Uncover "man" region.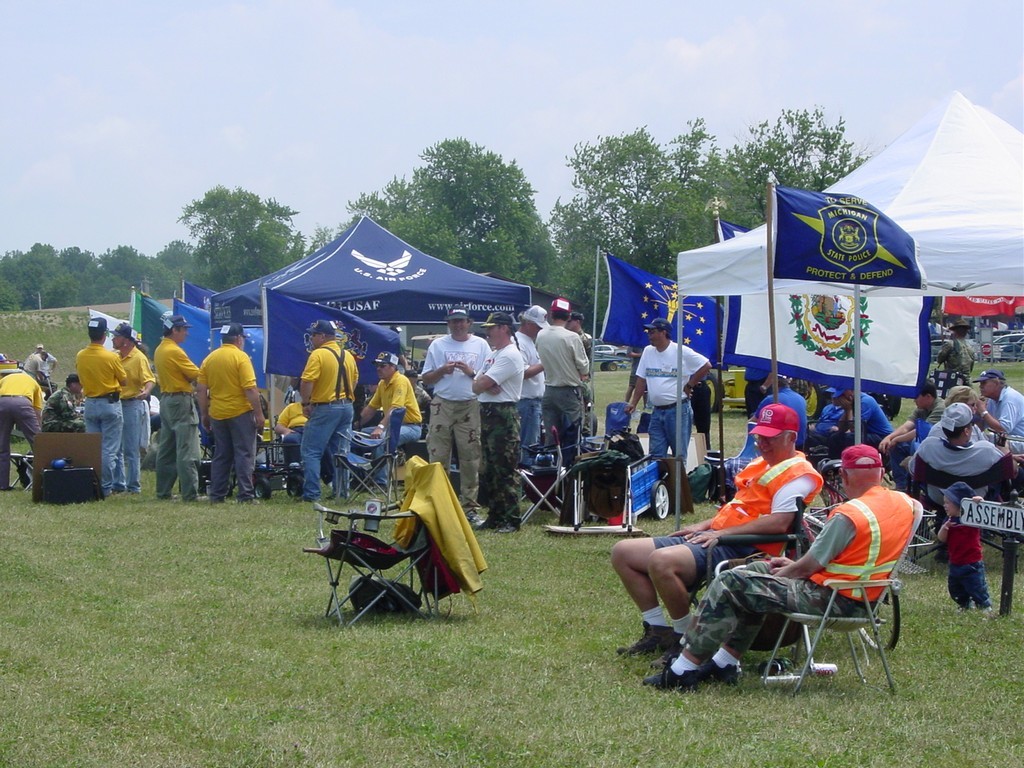
Uncovered: box(757, 375, 809, 449).
